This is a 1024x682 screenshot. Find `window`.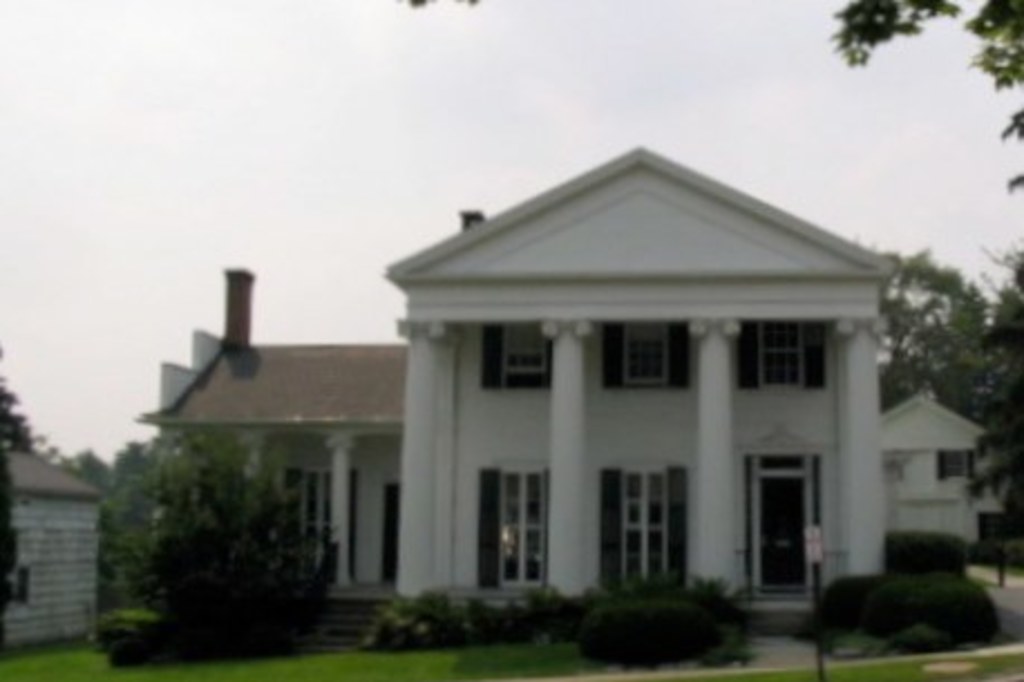
Bounding box: Rect(760, 322, 805, 391).
